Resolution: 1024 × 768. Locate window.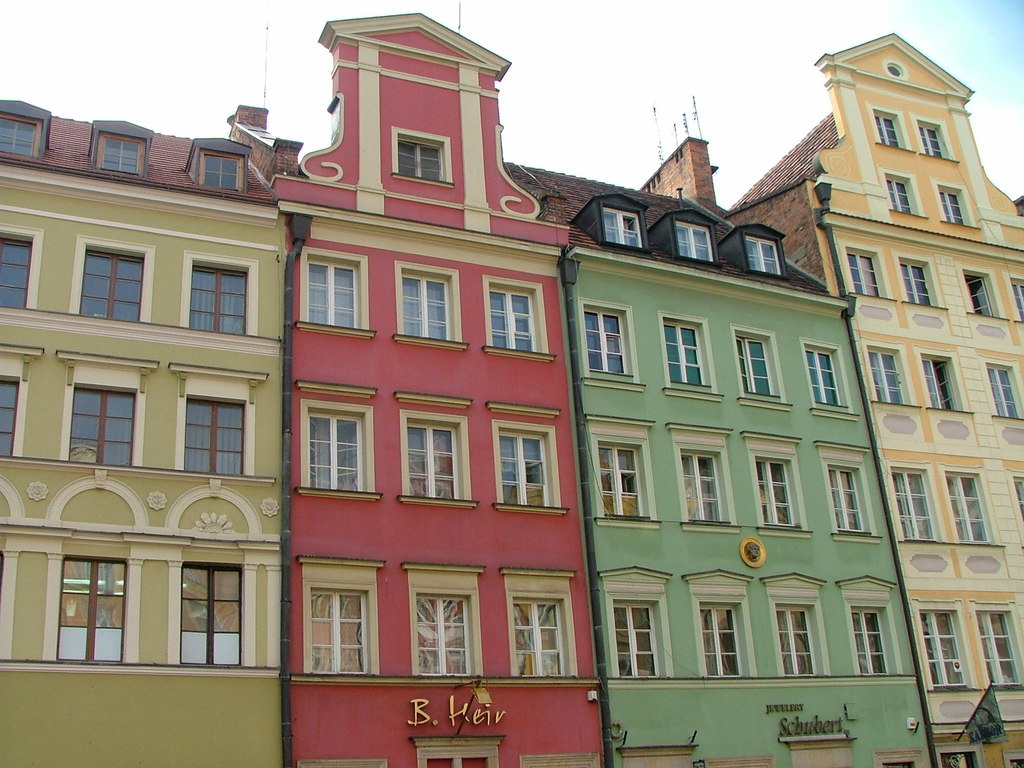
<region>881, 171, 912, 212</region>.
